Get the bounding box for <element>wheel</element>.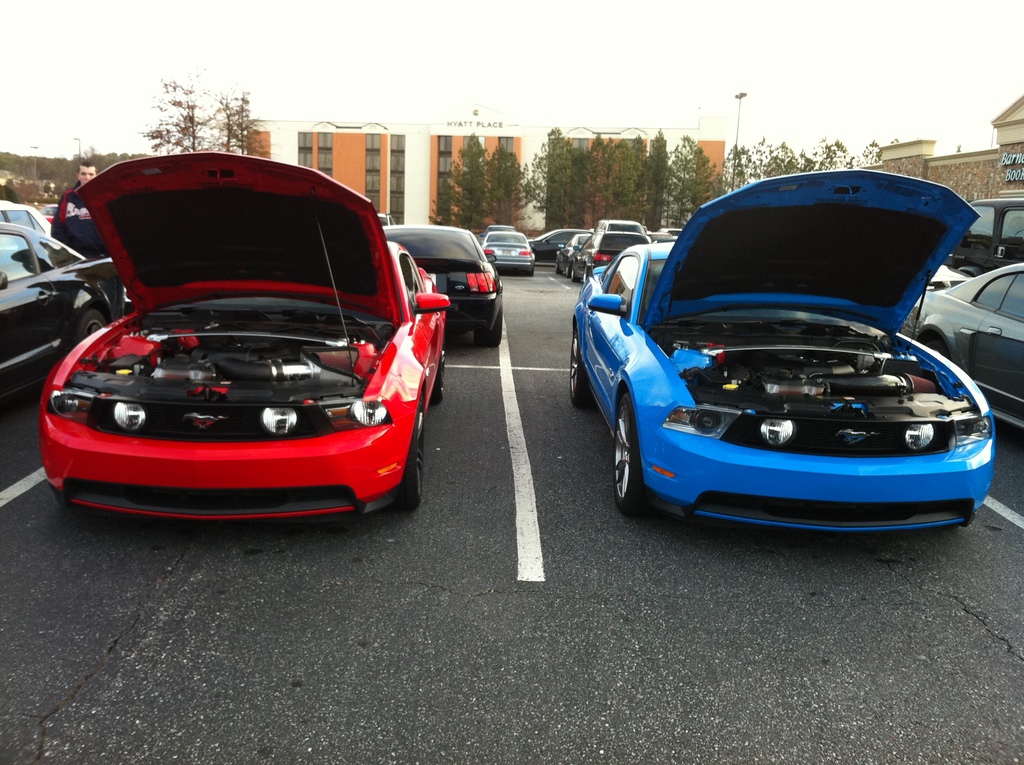
(left=565, top=345, right=596, bottom=405).
